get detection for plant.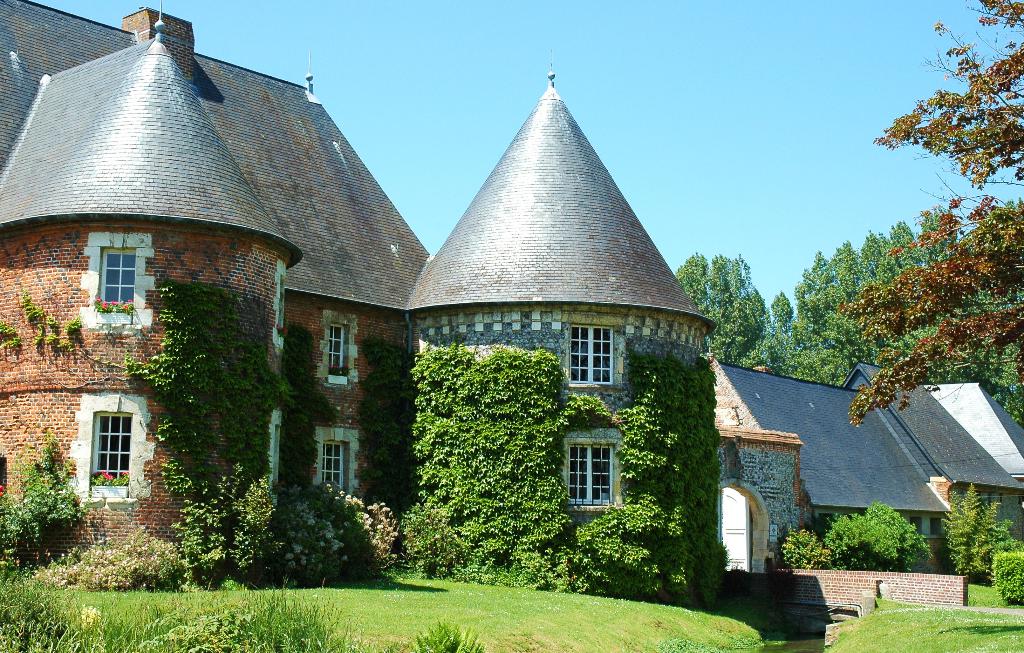
Detection: [x1=273, y1=330, x2=353, y2=474].
